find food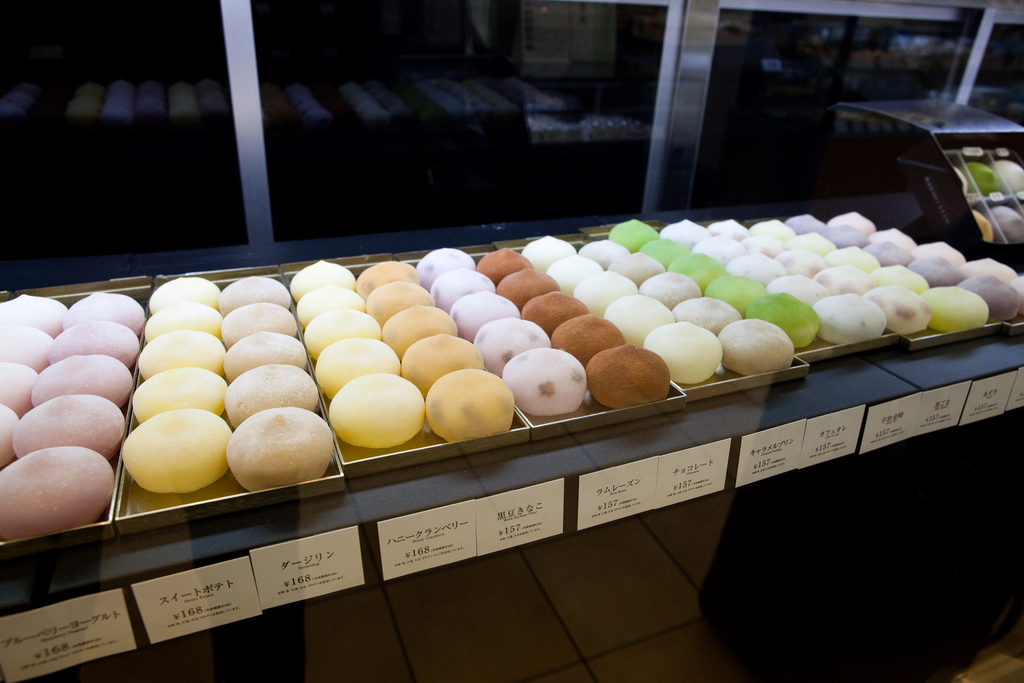
bbox(0, 404, 20, 472)
